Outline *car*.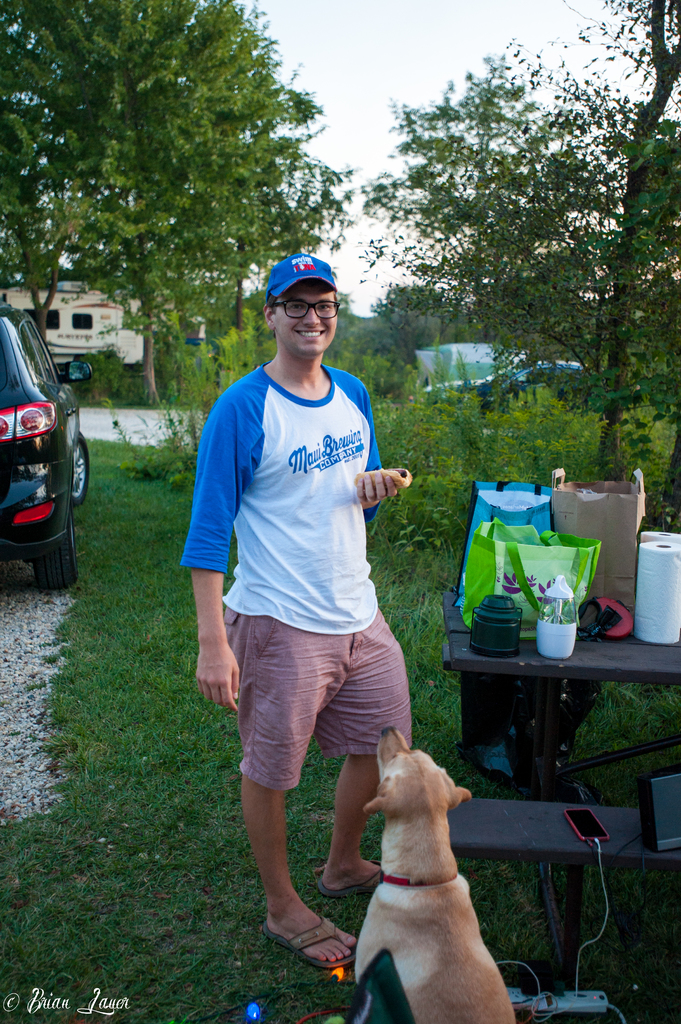
Outline: BBox(0, 298, 102, 585).
